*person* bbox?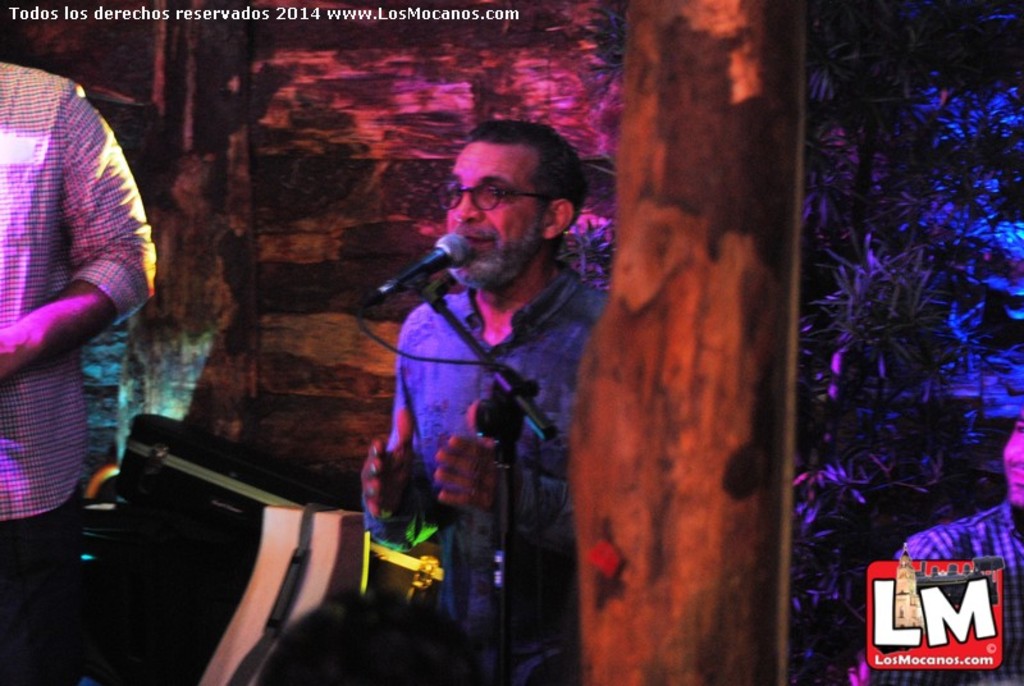
257, 119, 611, 685
